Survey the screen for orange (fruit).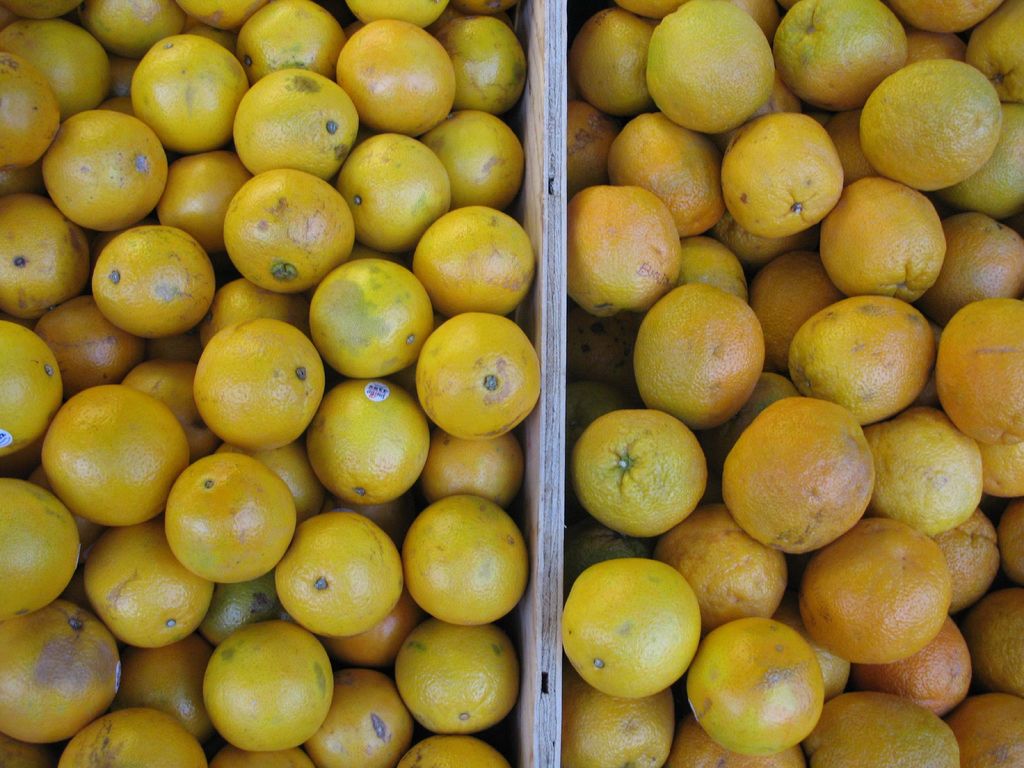
Survey found: [x1=683, y1=239, x2=751, y2=286].
